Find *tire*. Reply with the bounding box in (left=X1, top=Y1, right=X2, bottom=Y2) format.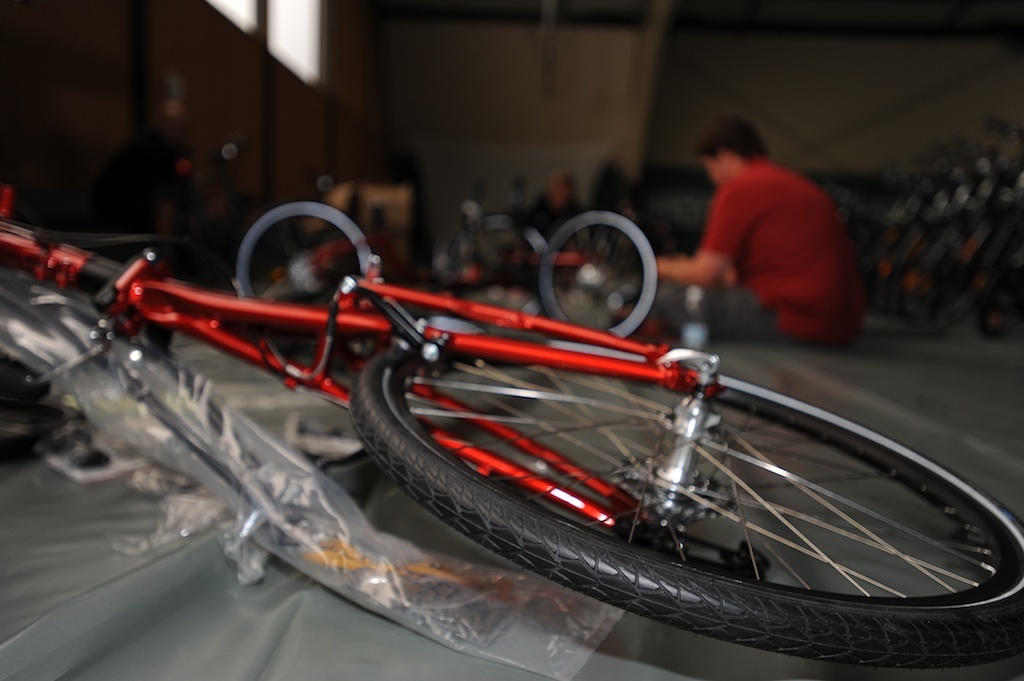
(left=356, top=322, right=987, bottom=655).
